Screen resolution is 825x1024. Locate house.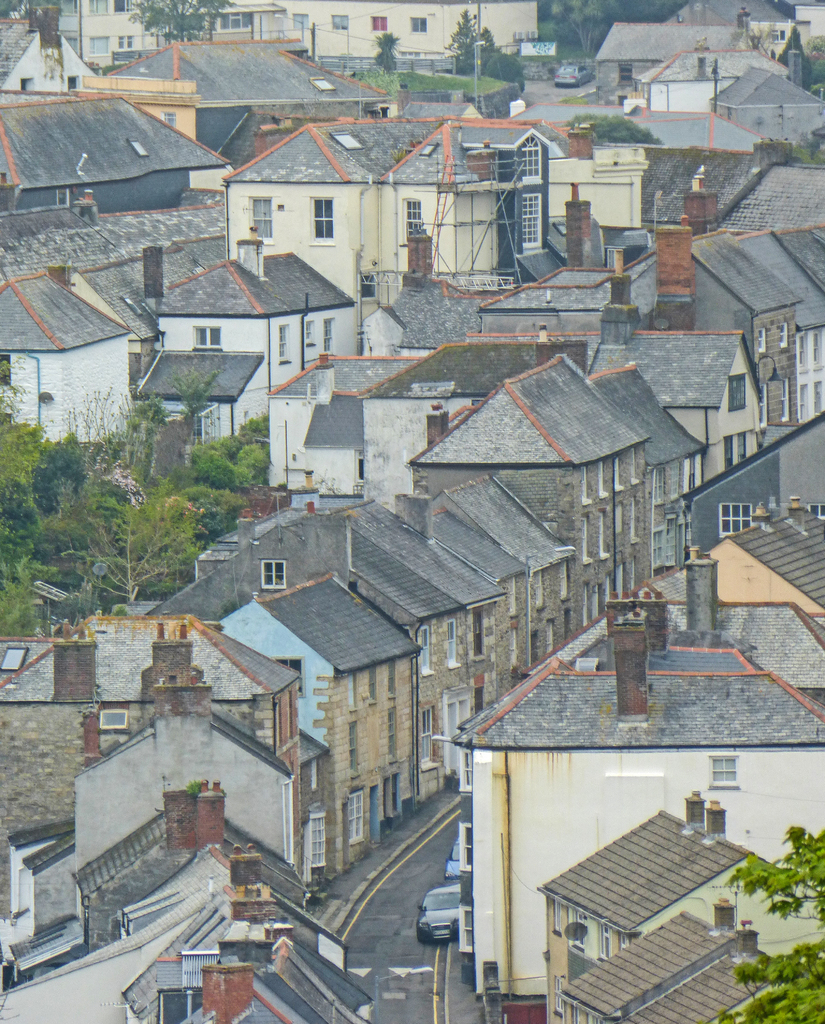
[659,0,802,33].
